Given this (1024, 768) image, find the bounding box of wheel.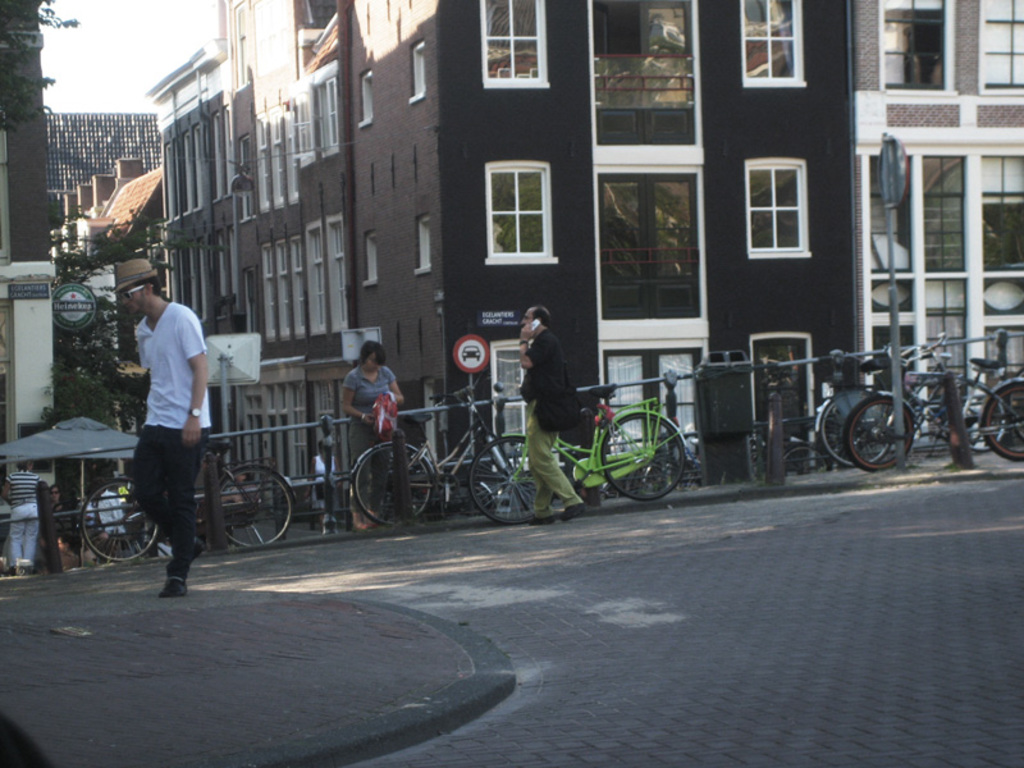
rect(462, 435, 558, 524).
